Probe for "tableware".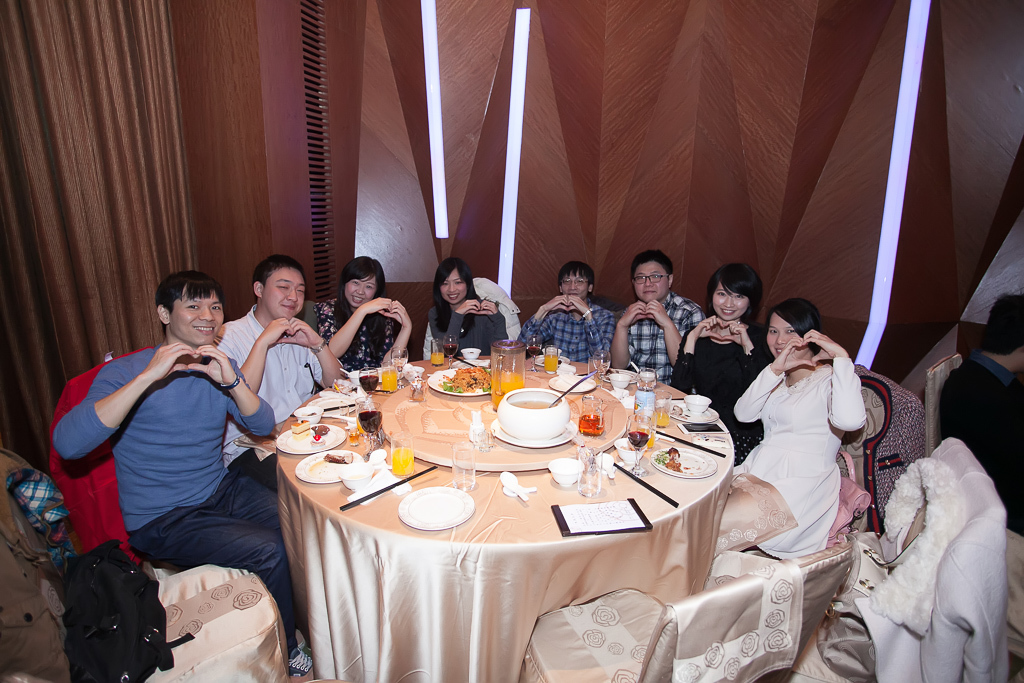
Probe result: 390,432,414,476.
